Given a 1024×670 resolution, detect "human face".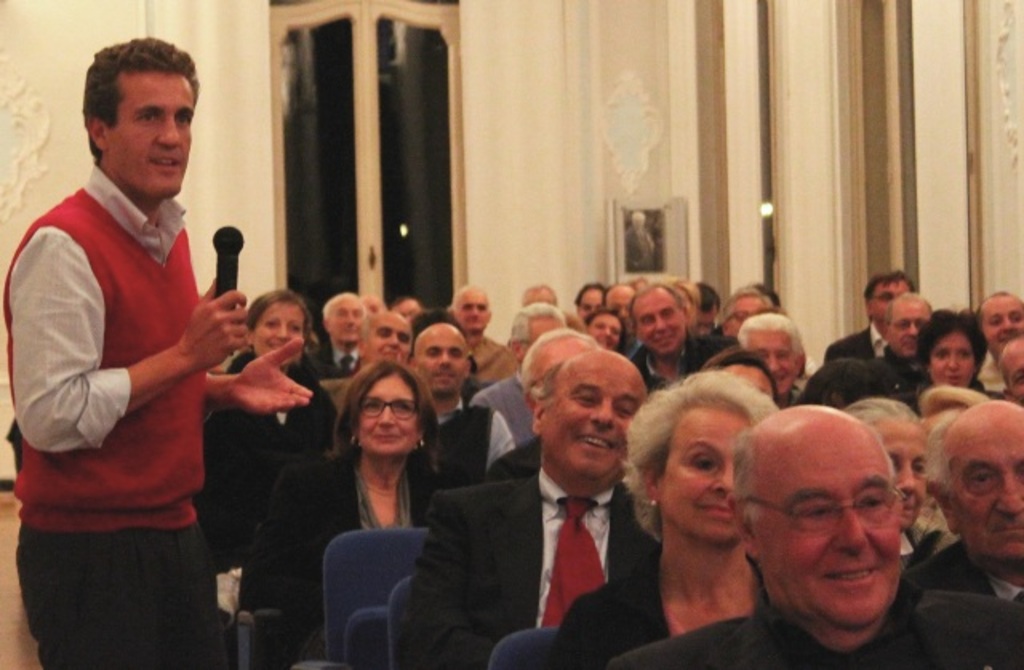
[left=414, top=334, right=469, bottom=392].
